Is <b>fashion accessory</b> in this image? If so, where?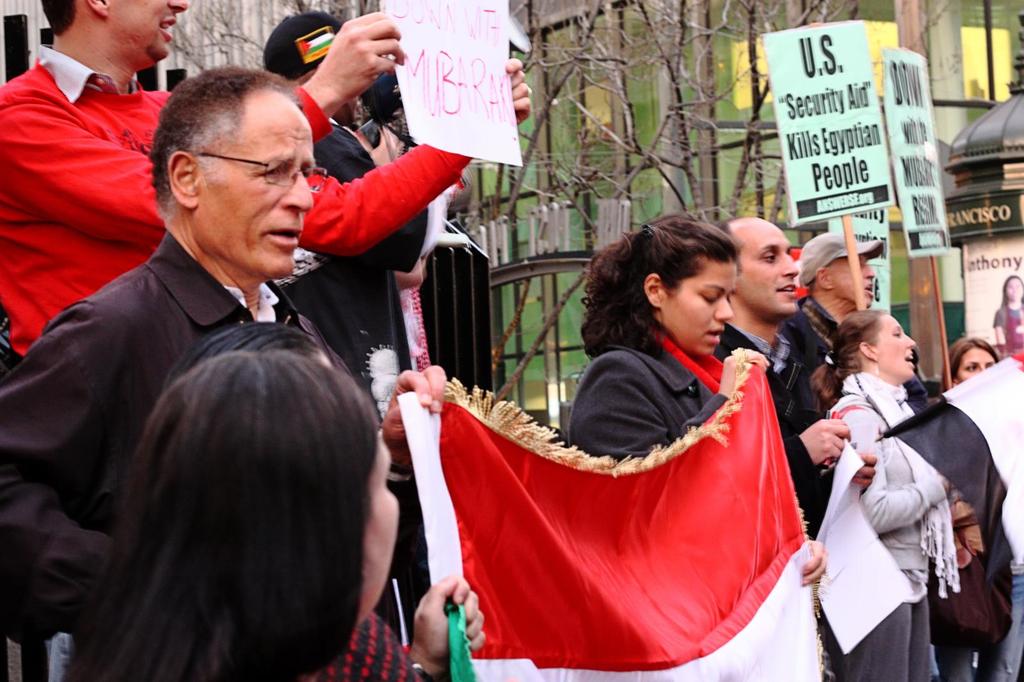
Yes, at box(844, 373, 964, 589).
